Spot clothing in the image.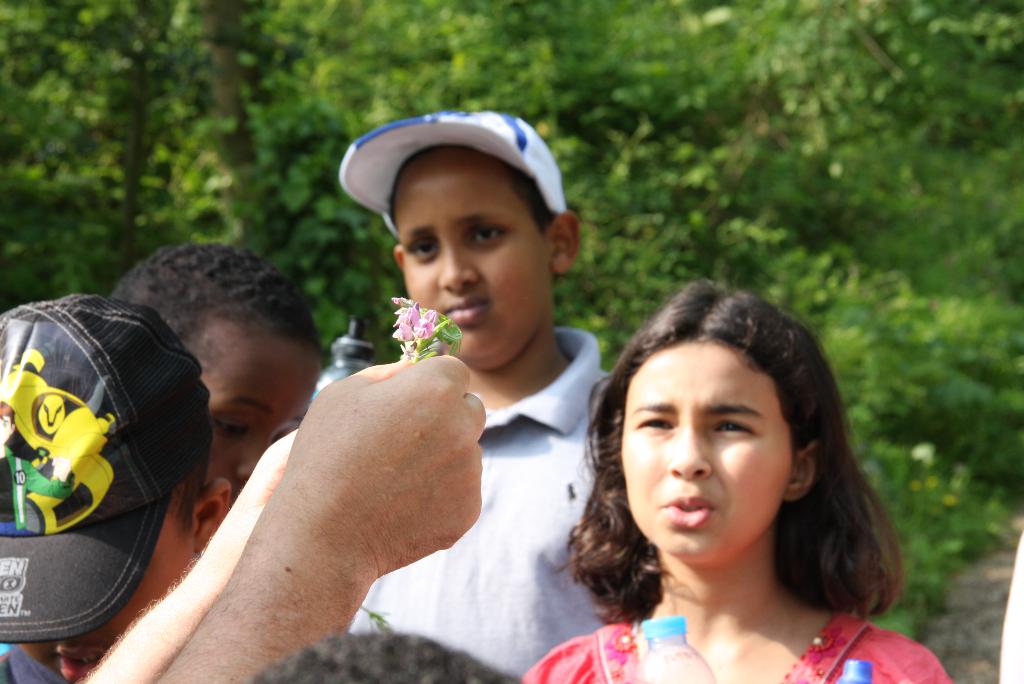
clothing found at 991:530:1023:683.
